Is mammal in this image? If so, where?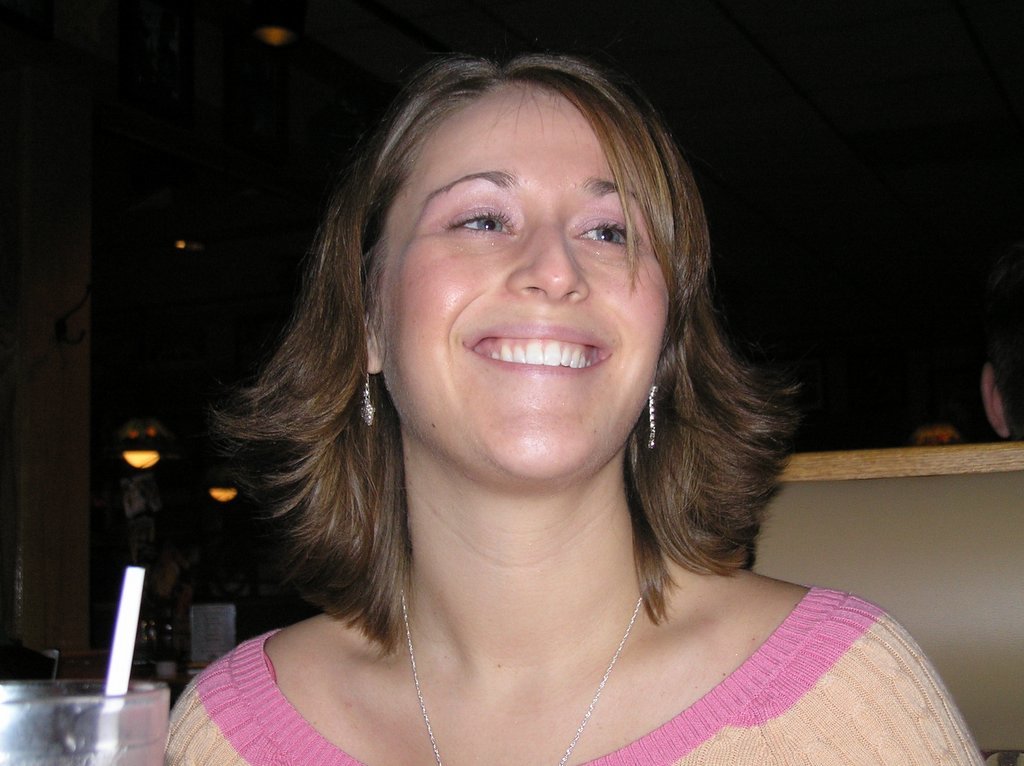
Yes, at l=142, t=23, r=892, b=760.
